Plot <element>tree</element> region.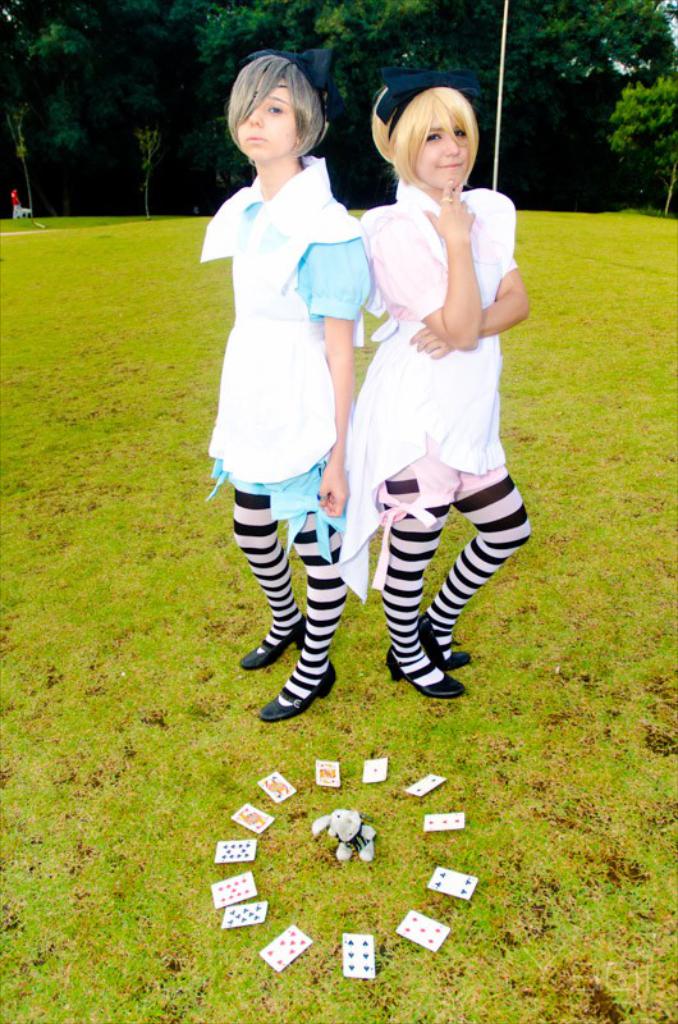
Plotted at select_region(0, 0, 203, 241).
